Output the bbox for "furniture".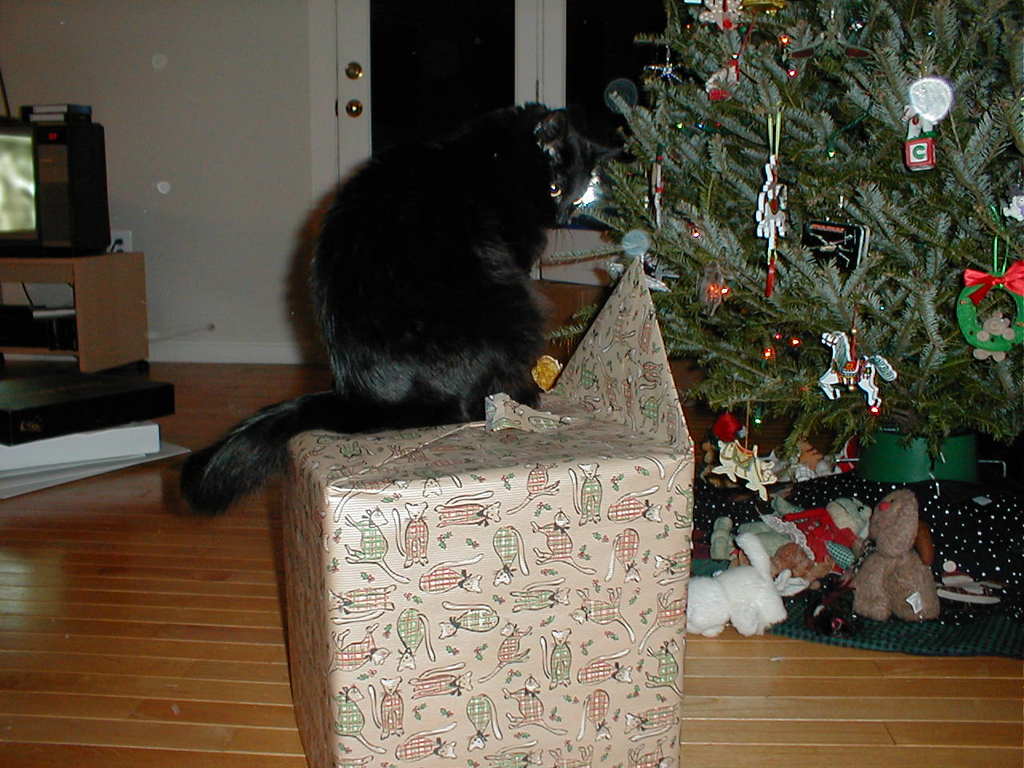
[0,250,150,370].
